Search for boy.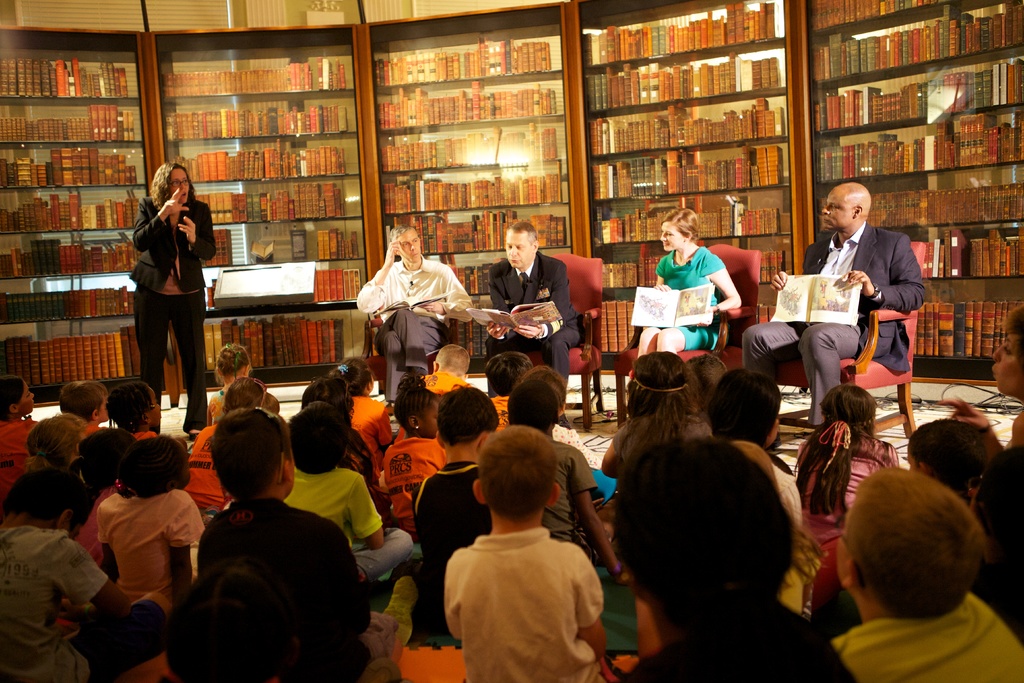
Found at 415,378,496,682.
